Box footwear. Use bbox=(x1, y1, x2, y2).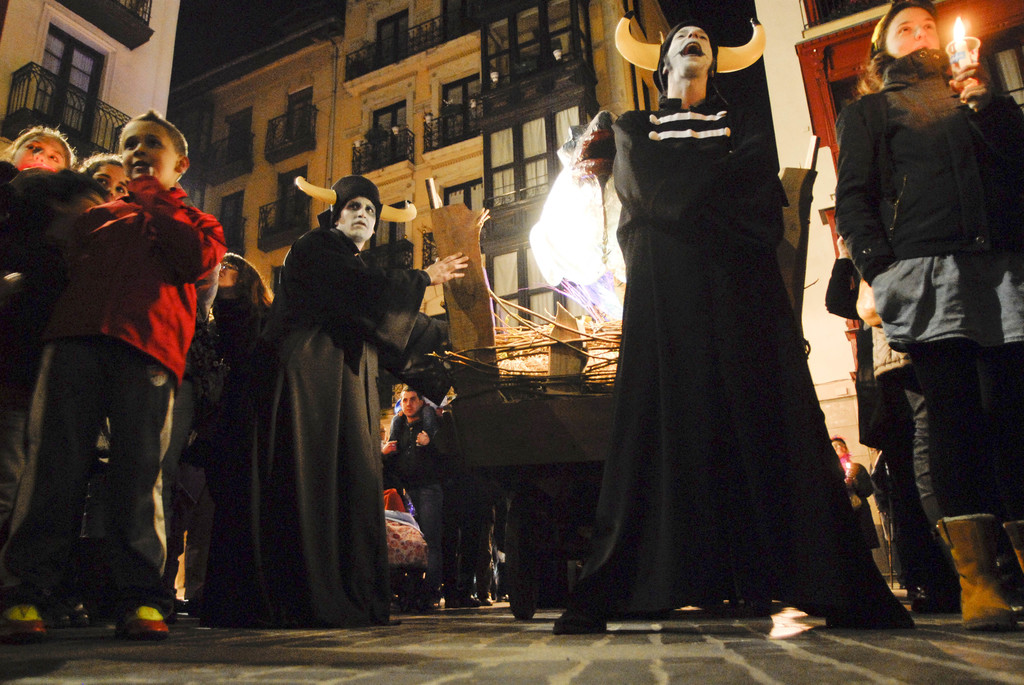
bbox=(937, 515, 1022, 626).
